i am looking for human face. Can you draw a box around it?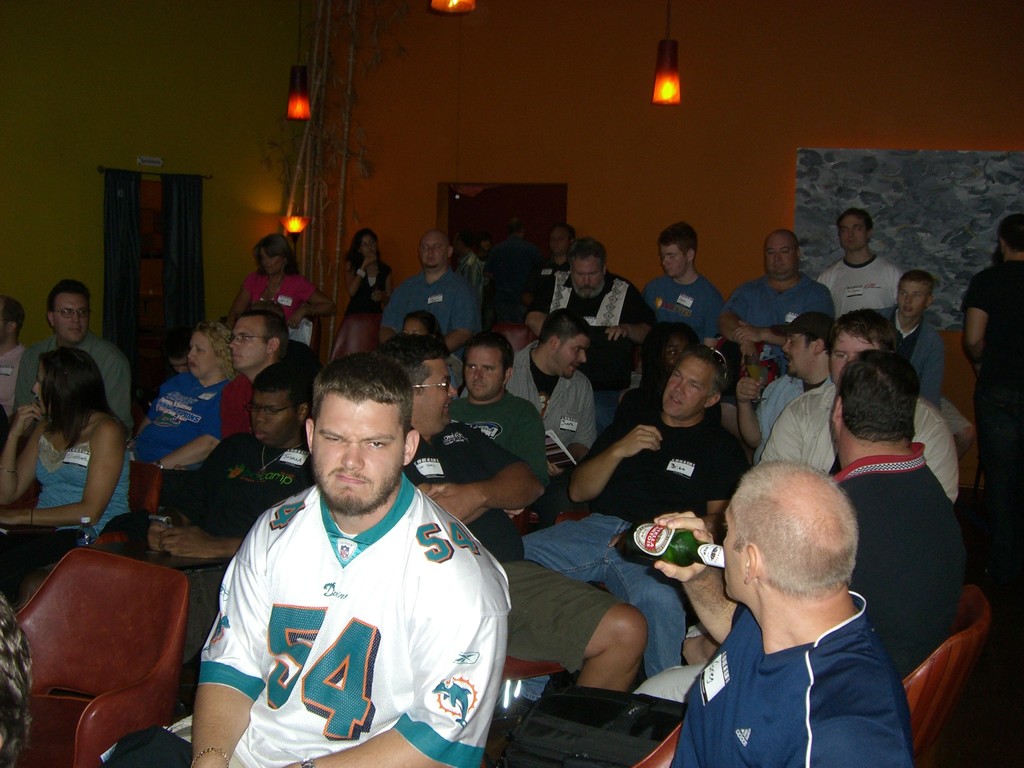
Sure, the bounding box is {"x1": 783, "y1": 333, "x2": 817, "y2": 374}.
